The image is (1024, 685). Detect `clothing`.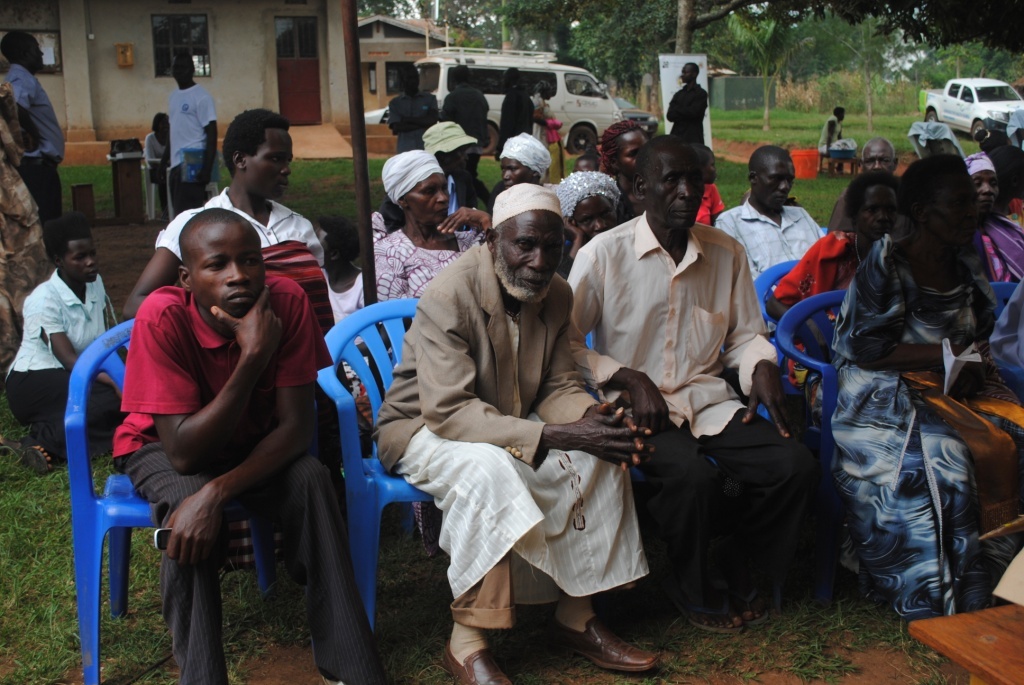
Detection: x1=379, y1=213, x2=653, y2=639.
